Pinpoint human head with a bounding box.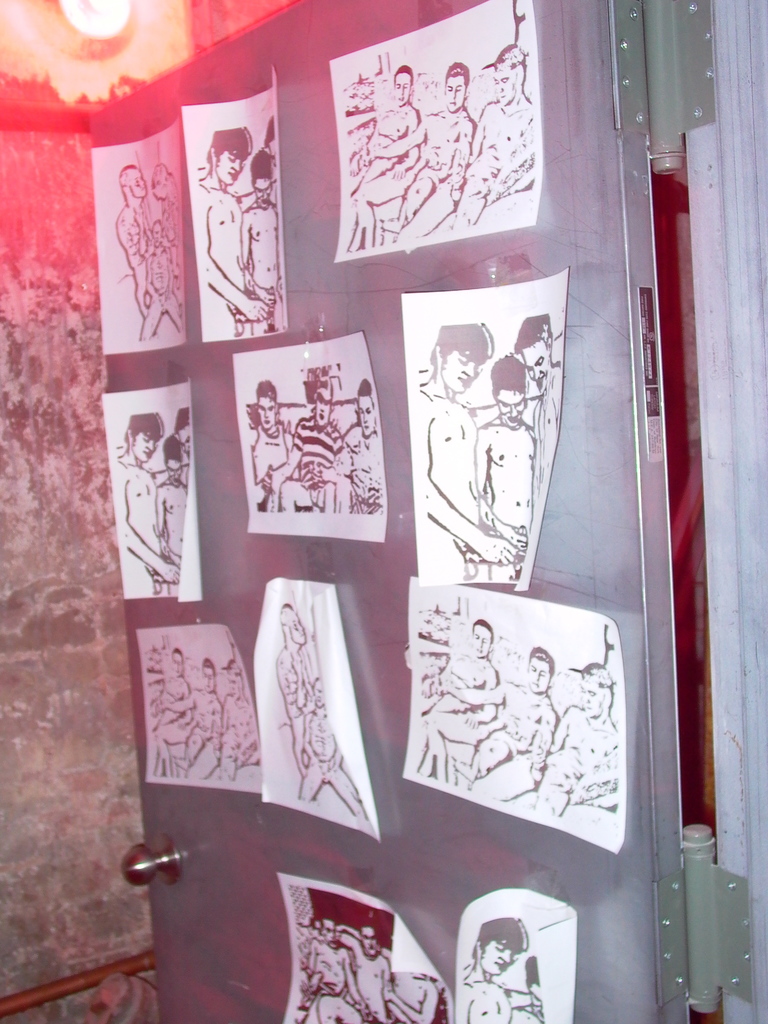
bbox(360, 924, 377, 952).
